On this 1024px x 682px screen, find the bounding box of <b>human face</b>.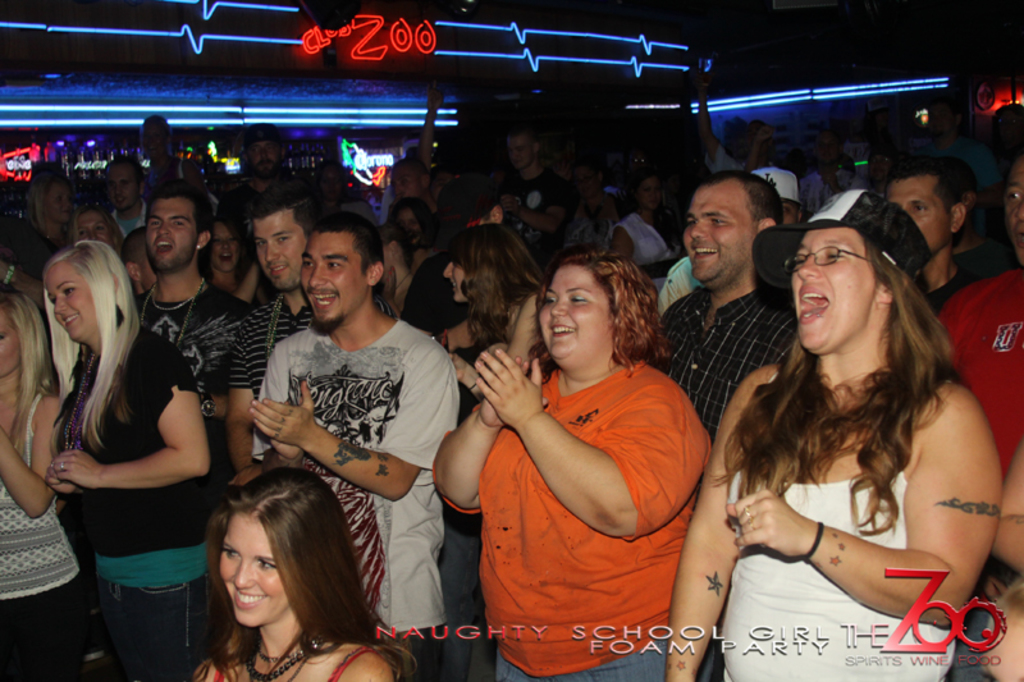
Bounding box: 143/203/197/262.
